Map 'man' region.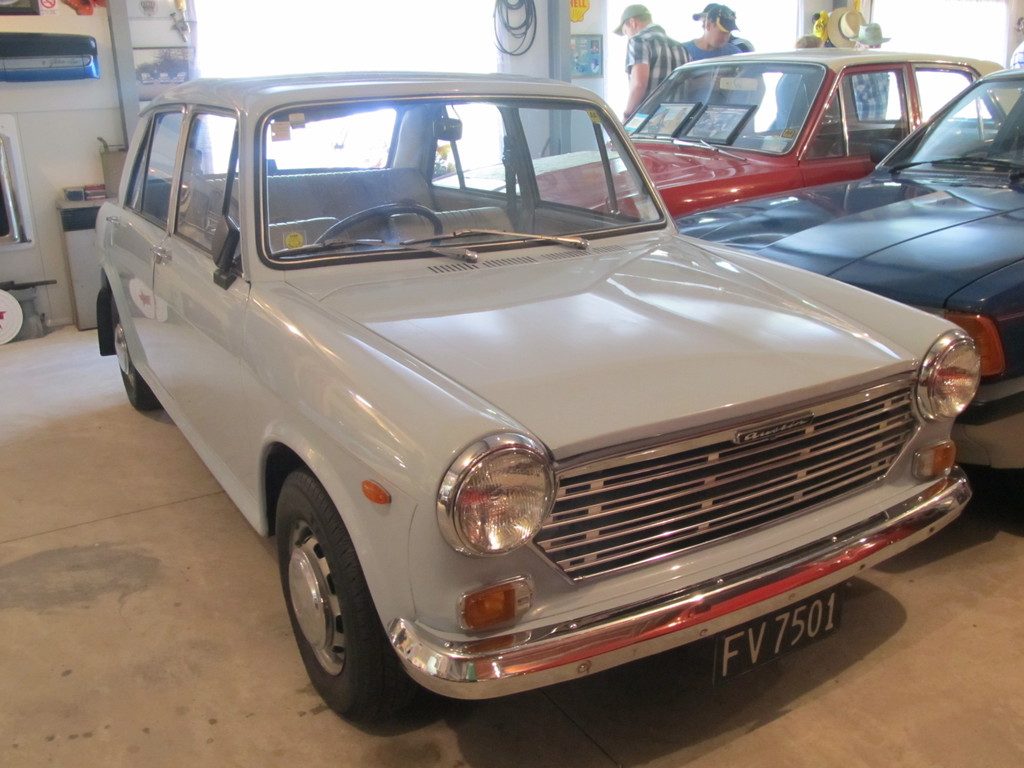
Mapped to box(682, 4, 738, 103).
